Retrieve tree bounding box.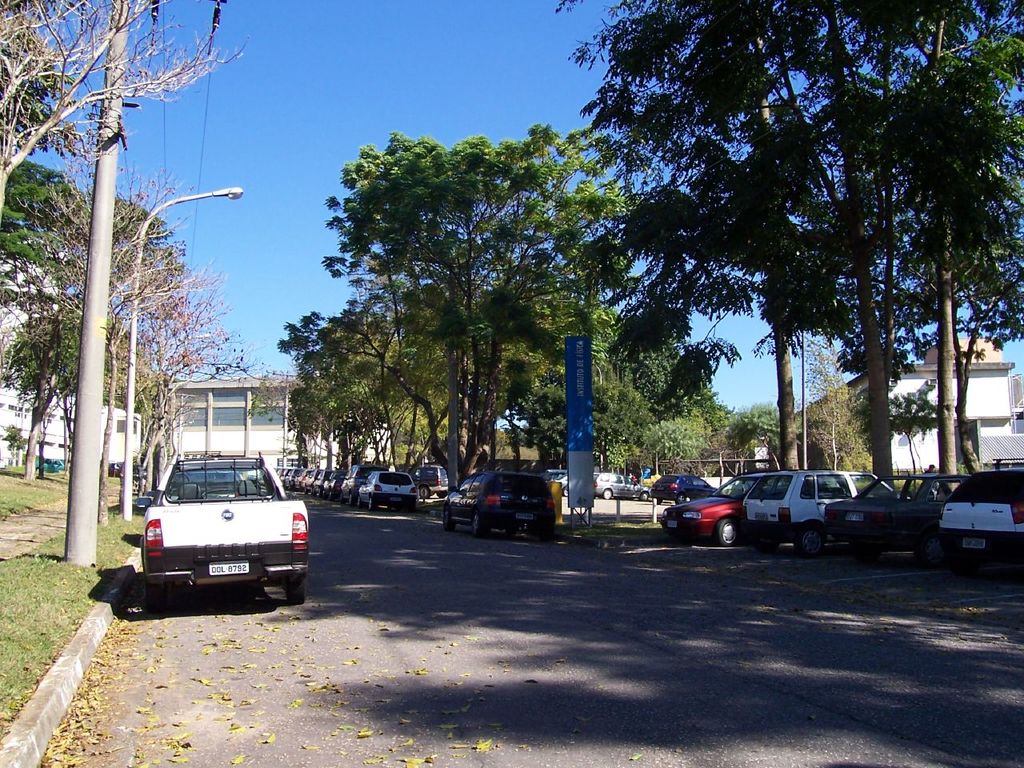
Bounding box: (x1=0, y1=0, x2=283, y2=242).
